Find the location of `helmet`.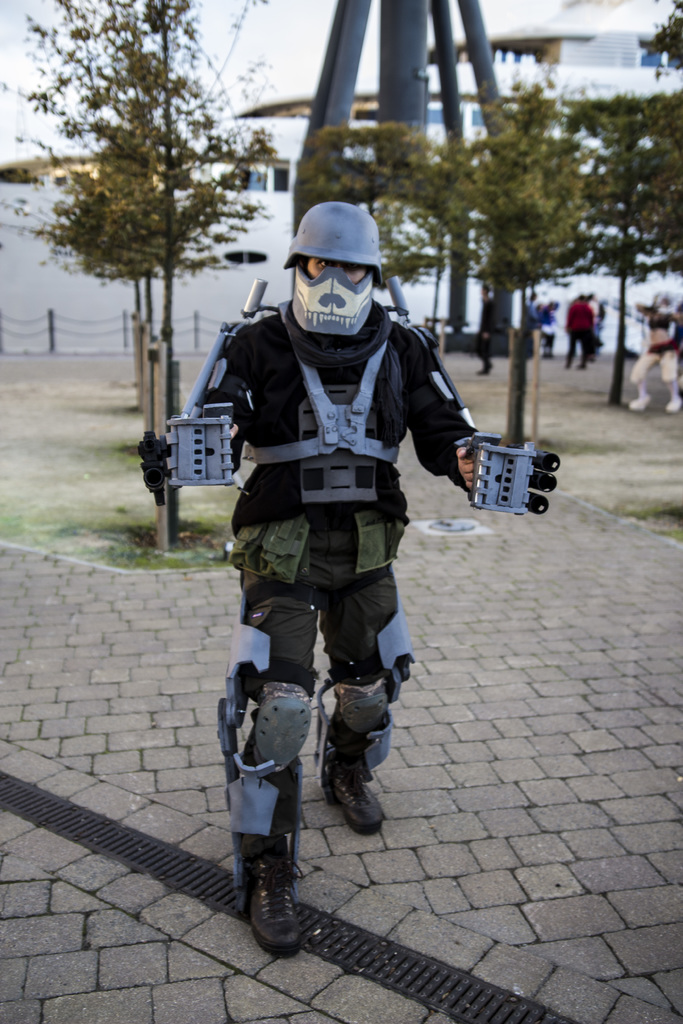
Location: (left=281, top=196, right=393, bottom=352).
